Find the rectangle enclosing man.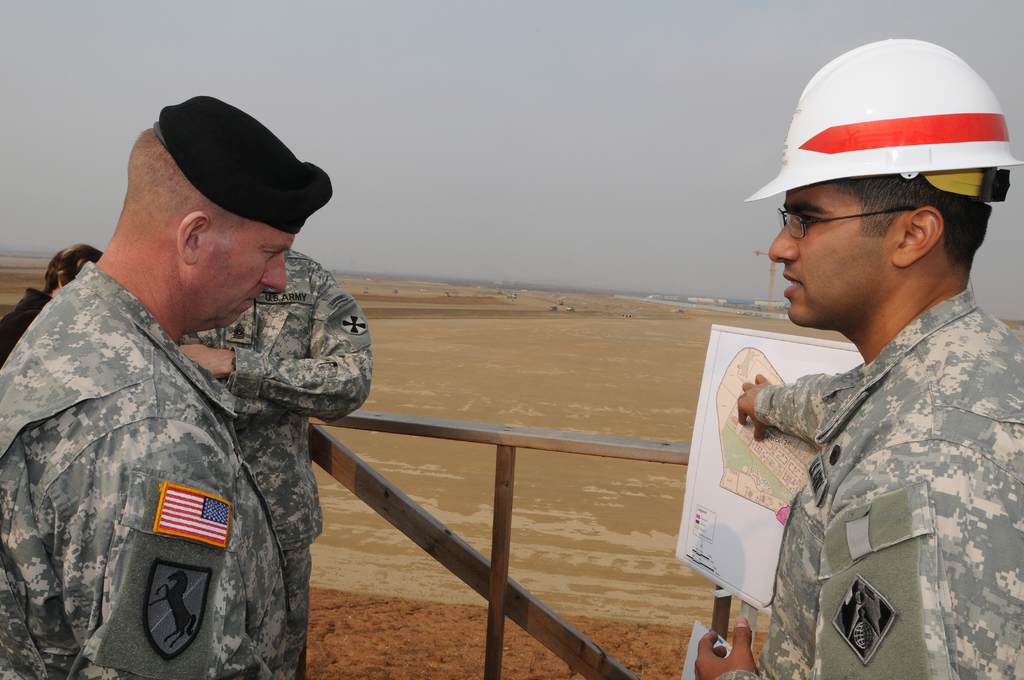
BBox(684, 38, 1023, 679).
